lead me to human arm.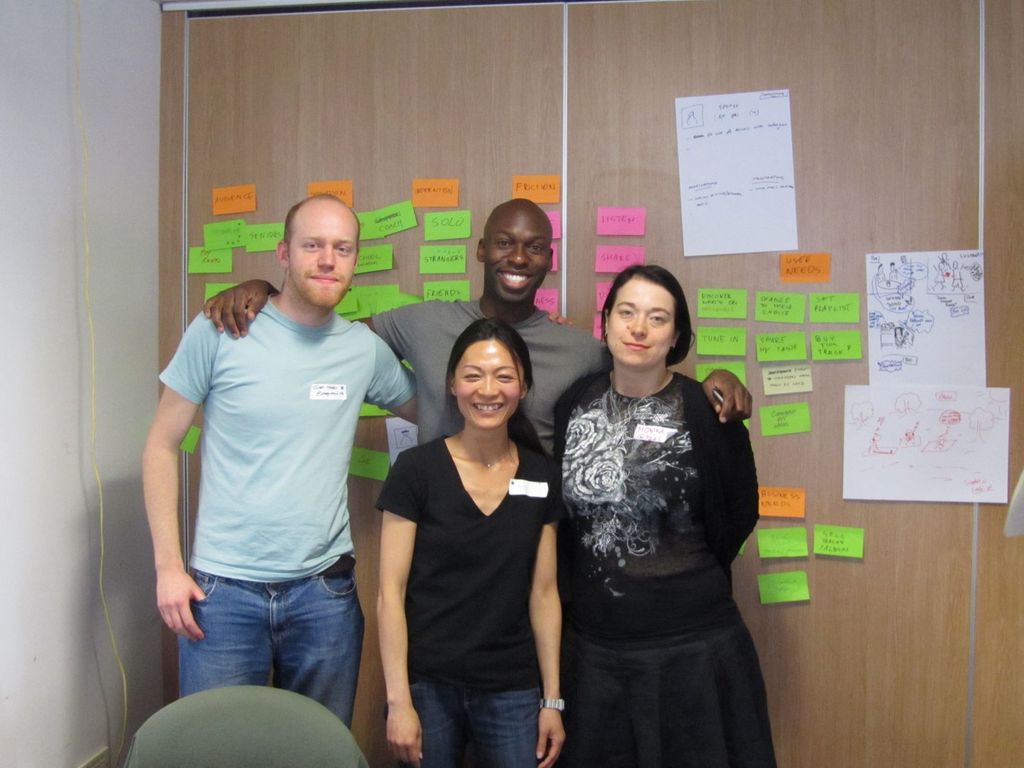
Lead to (x1=584, y1=323, x2=764, y2=431).
